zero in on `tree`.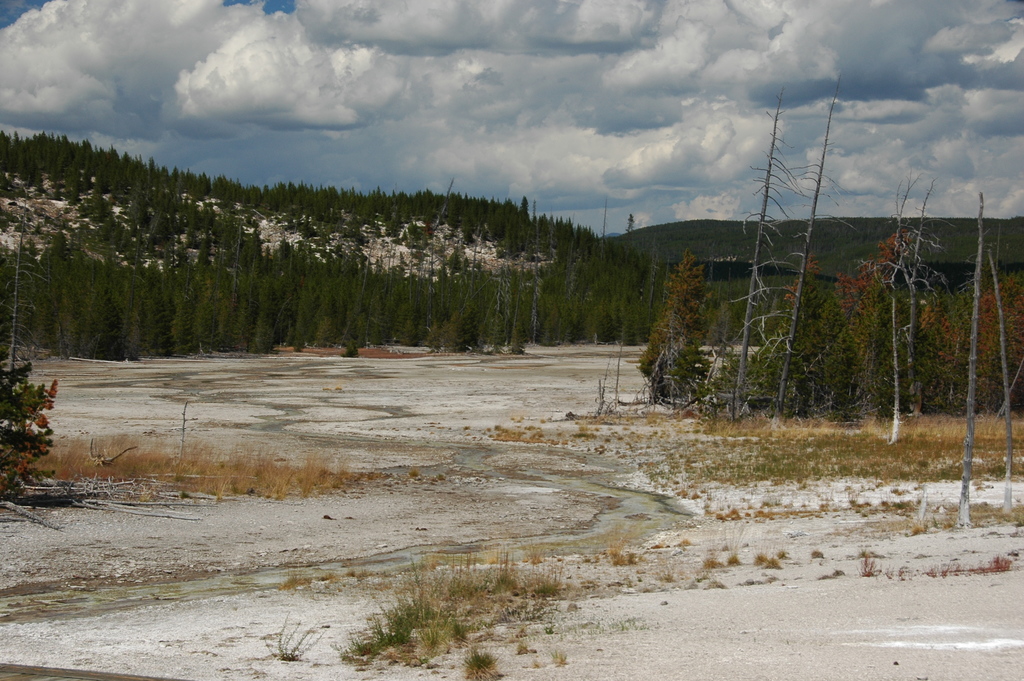
Zeroed in: select_region(525, 272, 569, 347).
